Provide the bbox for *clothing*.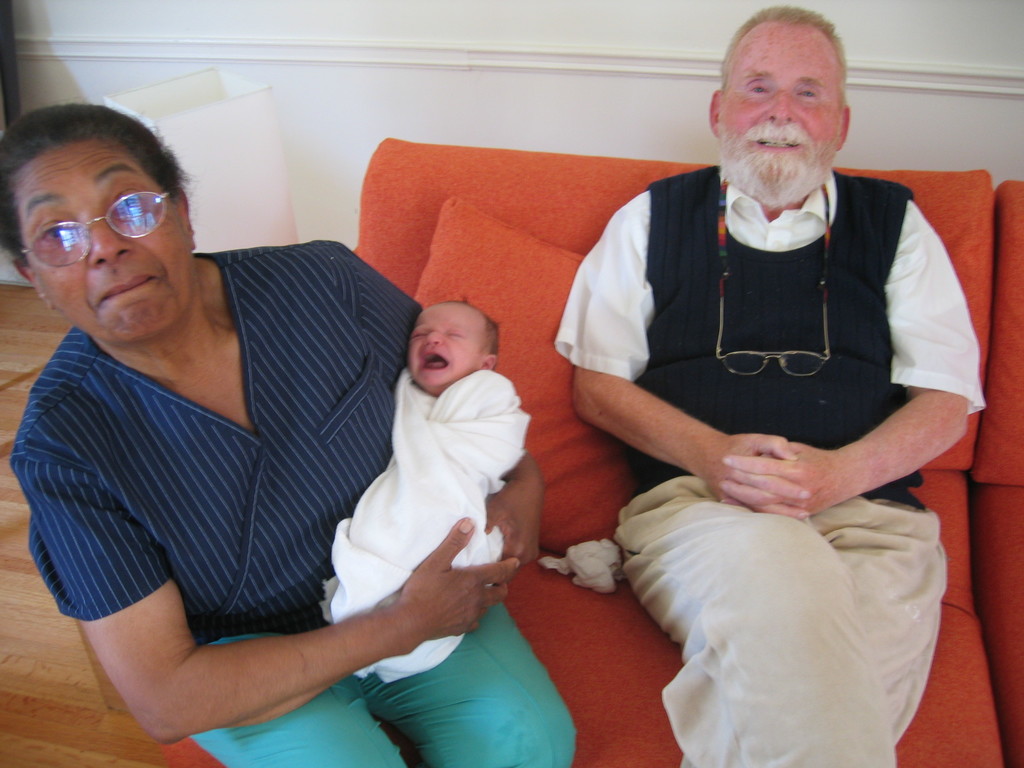
pyautogui.locateOnScreen(35, 244, 504, 740).
